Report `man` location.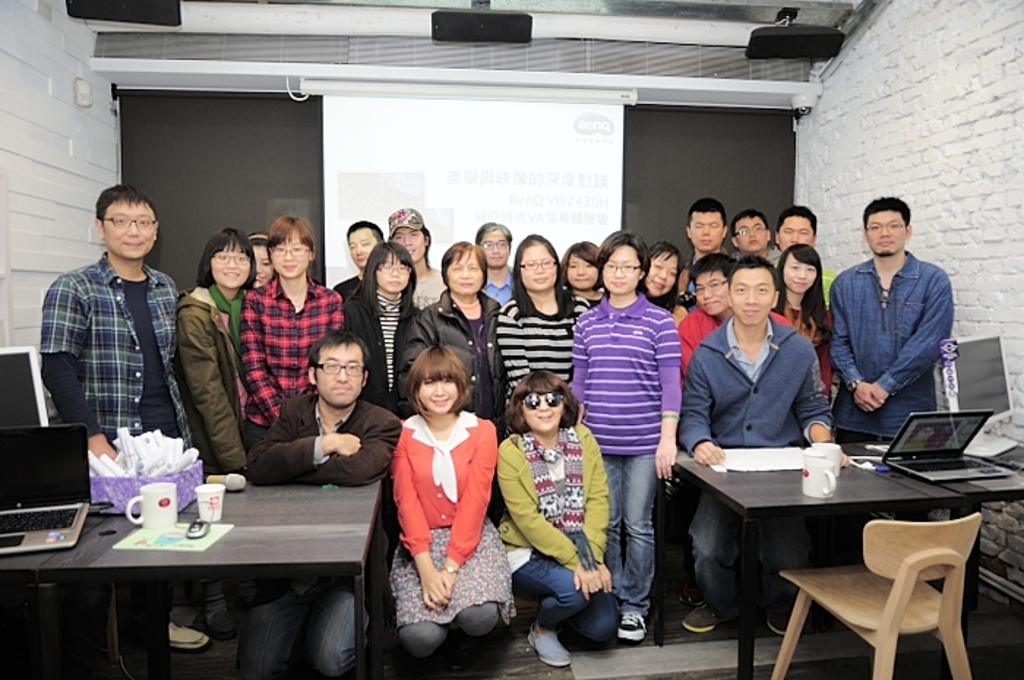
Report: rect(474, 222, 515, 326).
